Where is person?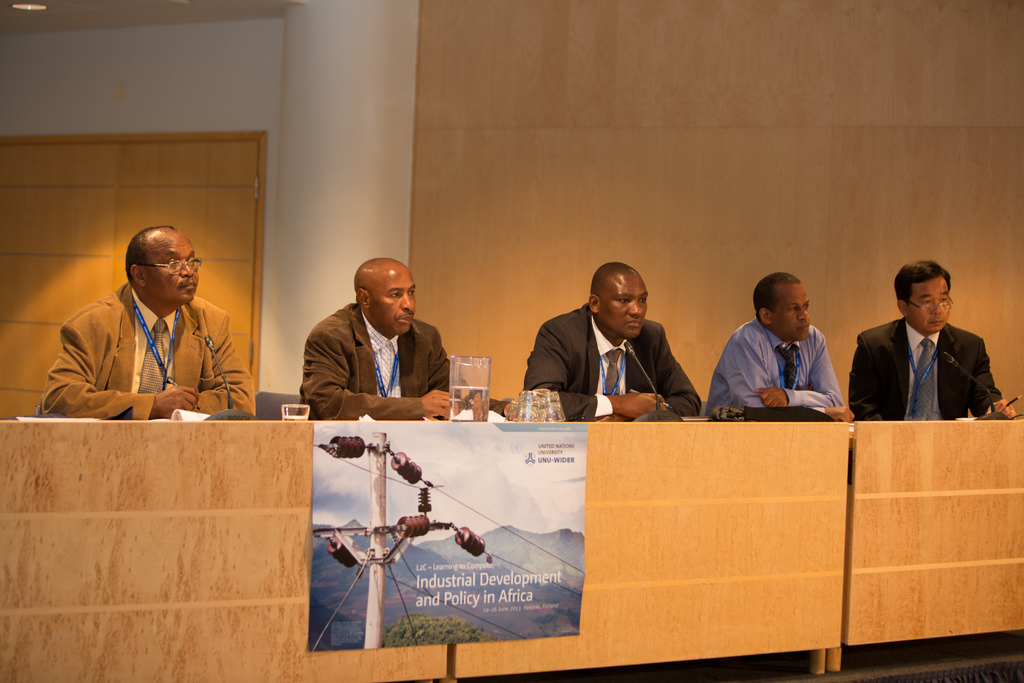
x1=298, y1=250, x2=465, y2=437.
